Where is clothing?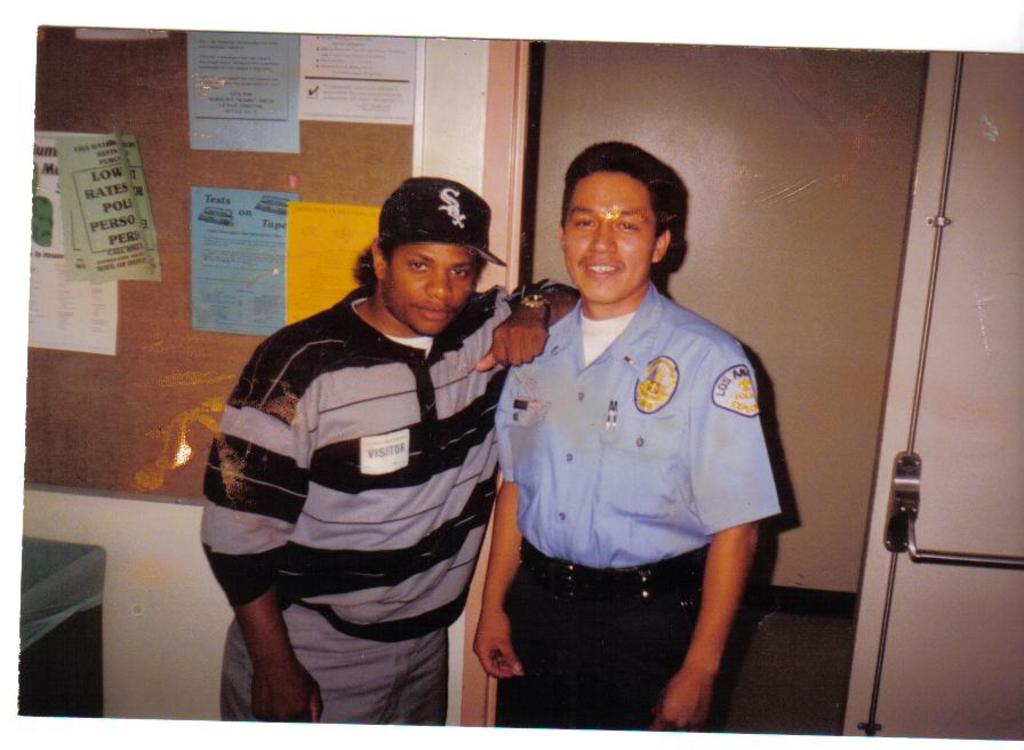
<region>497, 280, 766, 736</region>.
